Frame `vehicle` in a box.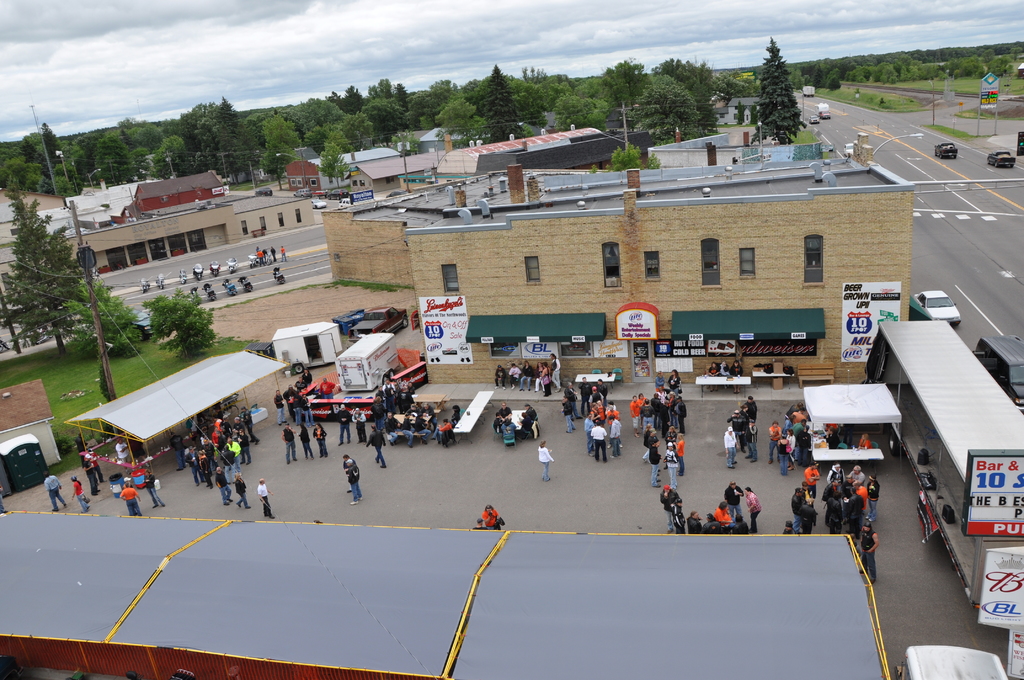
l=333, t=334, r=401, b=391.
